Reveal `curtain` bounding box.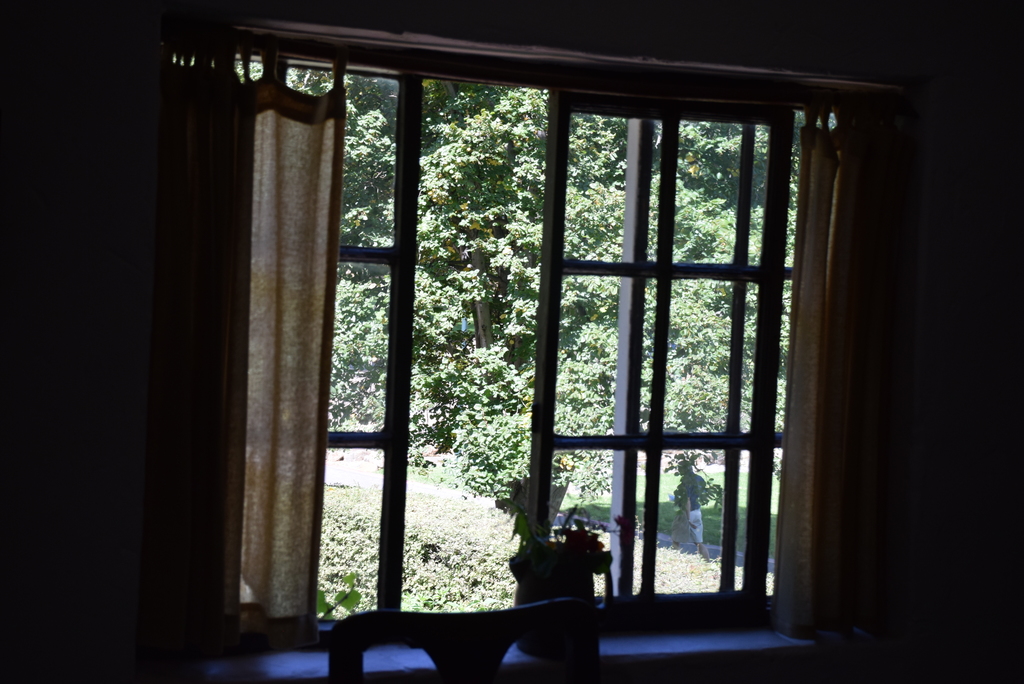
Revealed: (772, 109, 918, 641).
